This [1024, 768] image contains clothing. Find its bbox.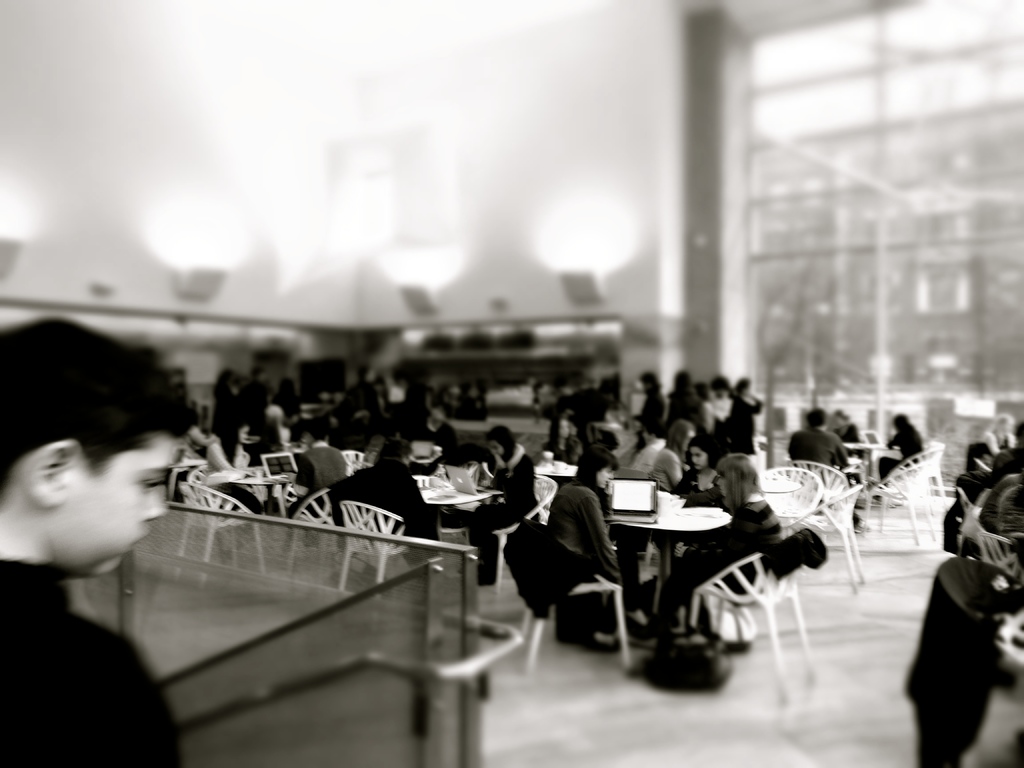
region(530, 471, 622, 607).
